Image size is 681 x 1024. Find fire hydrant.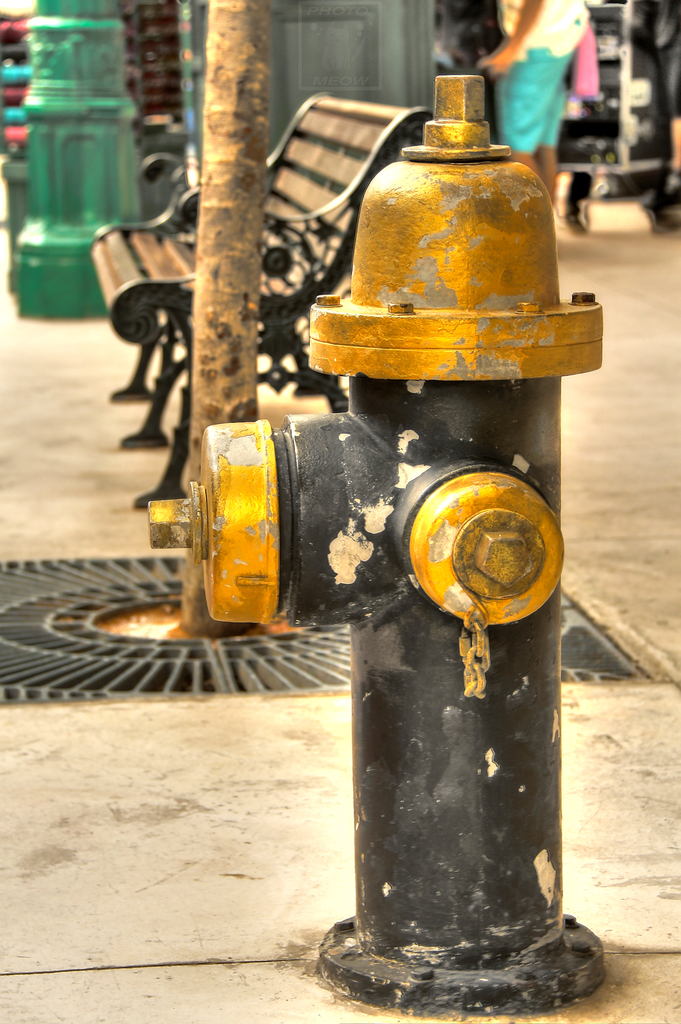
x1=150 y1=78 x2=603 y2=1012.
